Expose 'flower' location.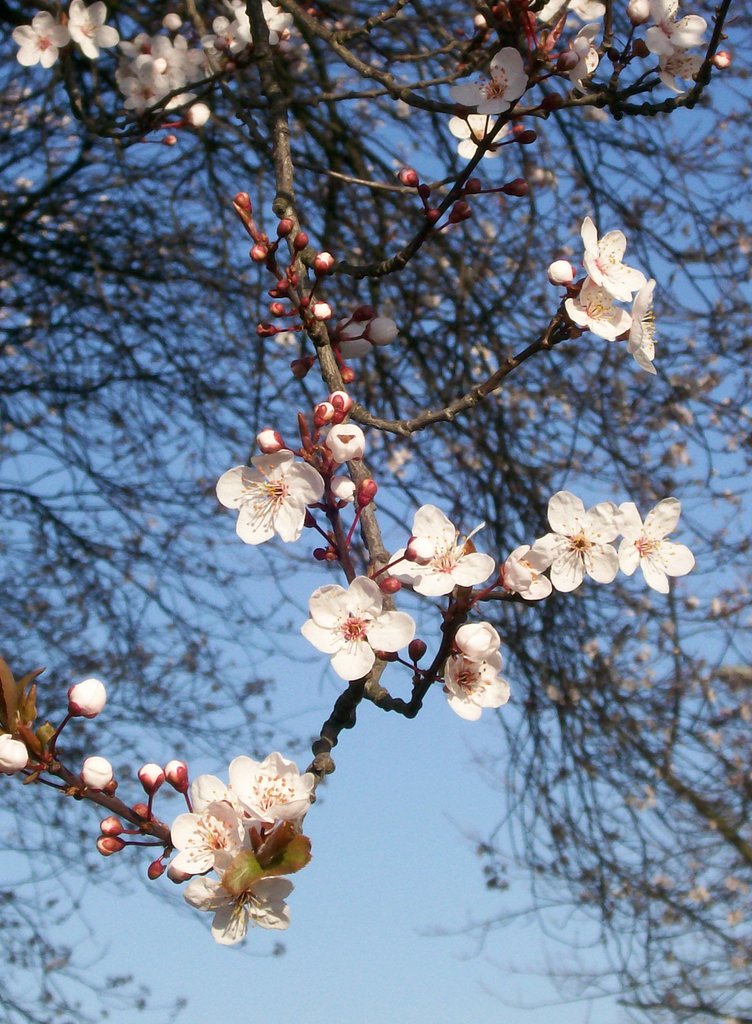
Exposed at bbox=(191, 771, 255, 836).
